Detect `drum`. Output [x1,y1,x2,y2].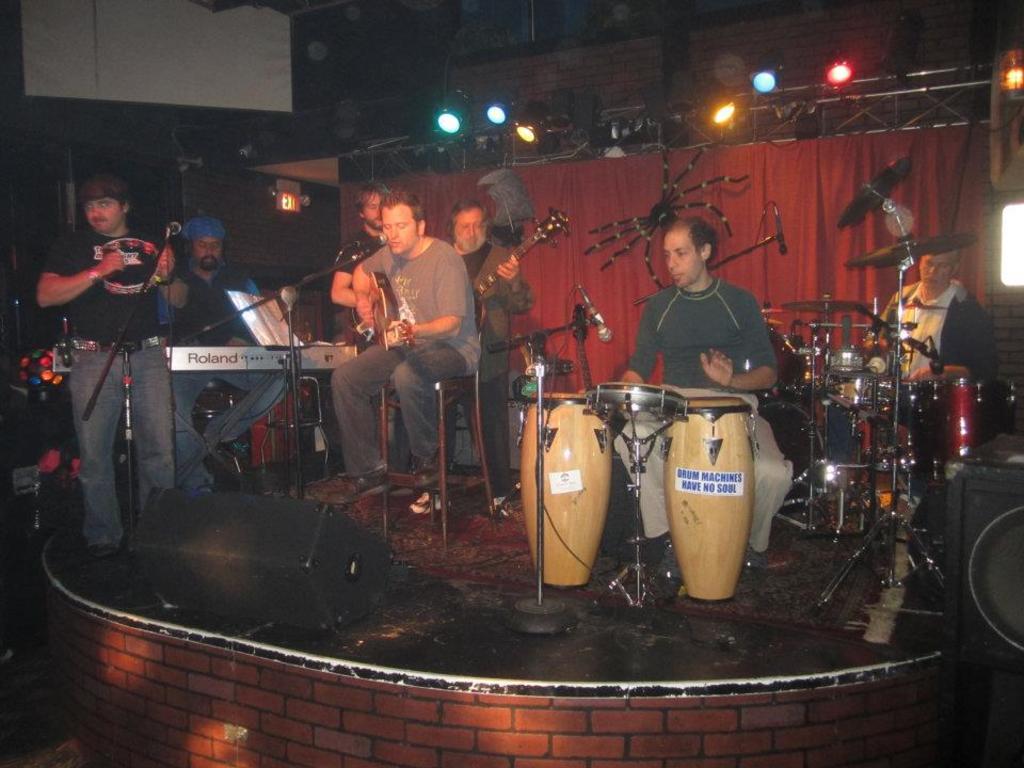
[915,379,939,484].
